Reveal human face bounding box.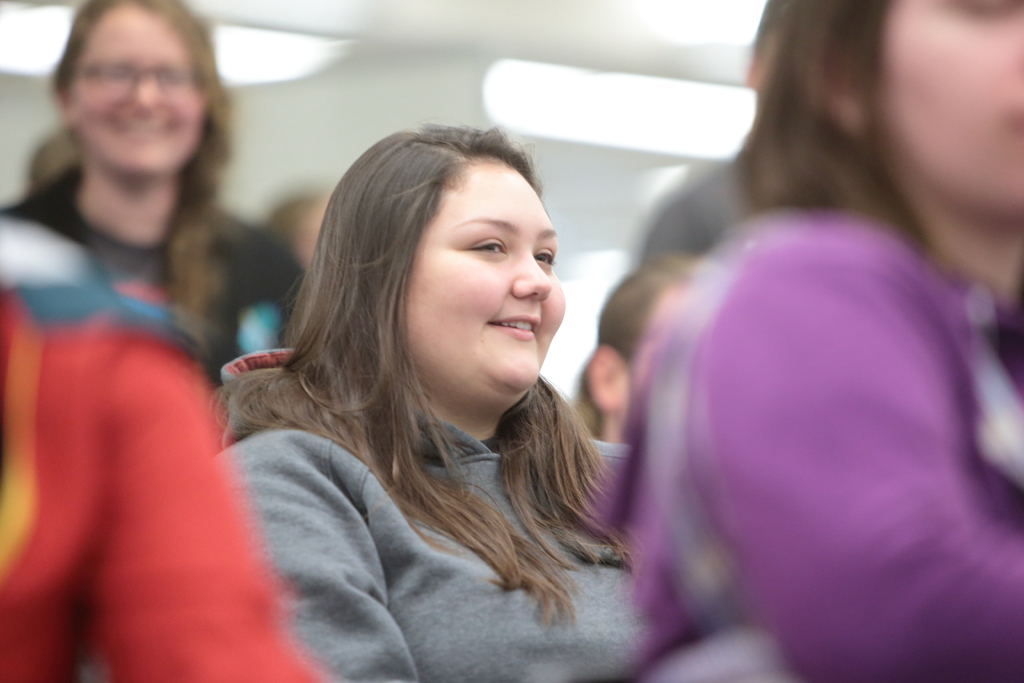
Revealed: (left=407, top=155, right=563, bottom=381).
